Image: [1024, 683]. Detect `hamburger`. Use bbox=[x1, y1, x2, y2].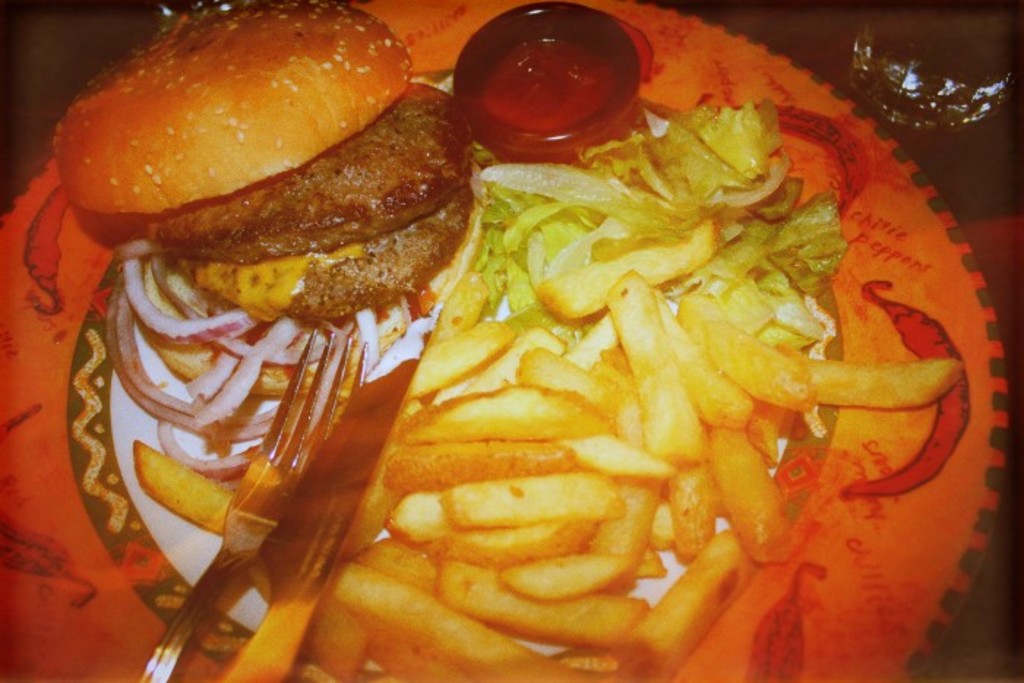
bbox=[53, 0, 474, 392].
